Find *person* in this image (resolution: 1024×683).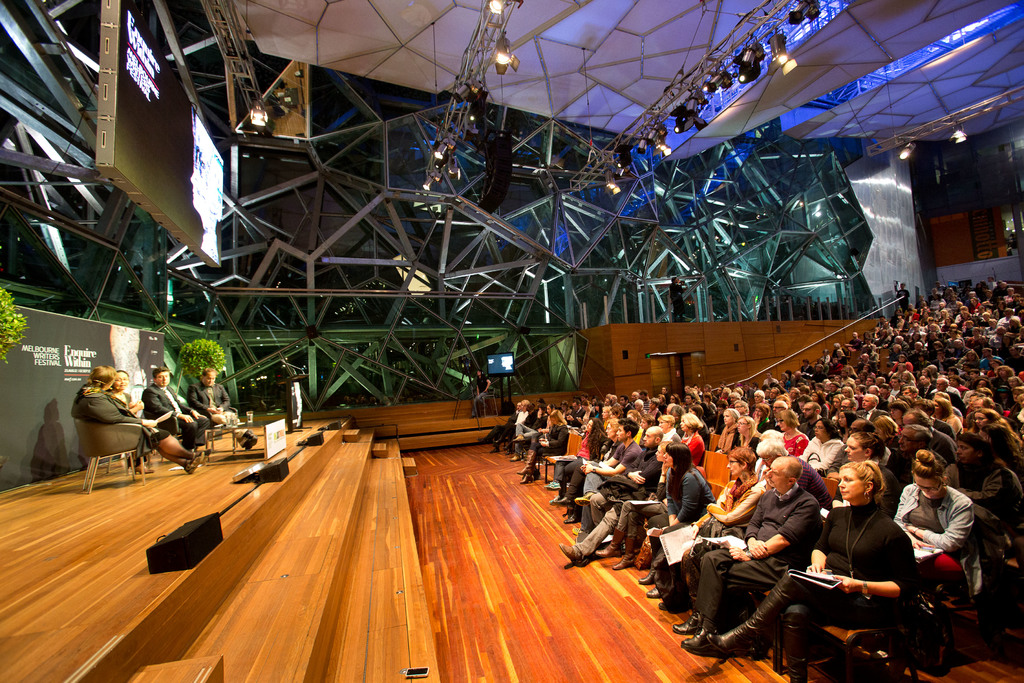
box(468, 367, 492, 420).
